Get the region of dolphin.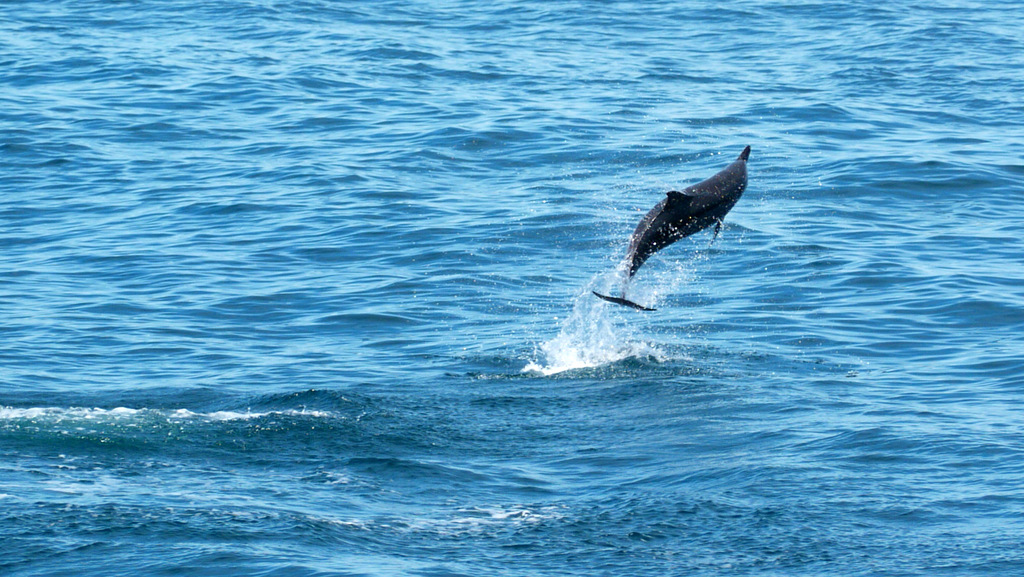
detection(590, 142, 753, 317).
